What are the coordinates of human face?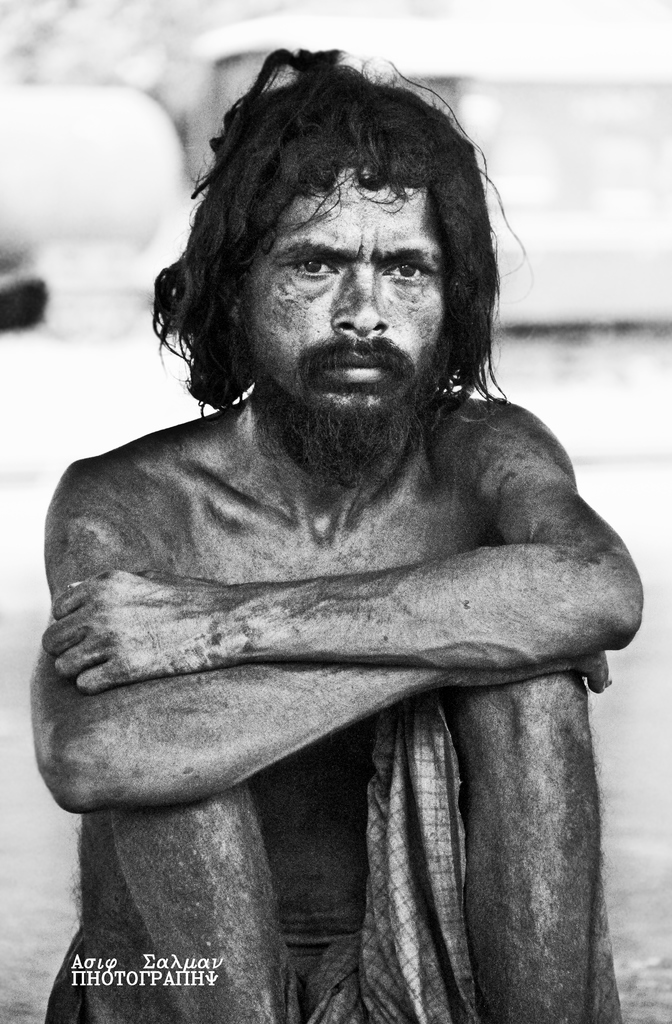
243, 162, 454, 414.
